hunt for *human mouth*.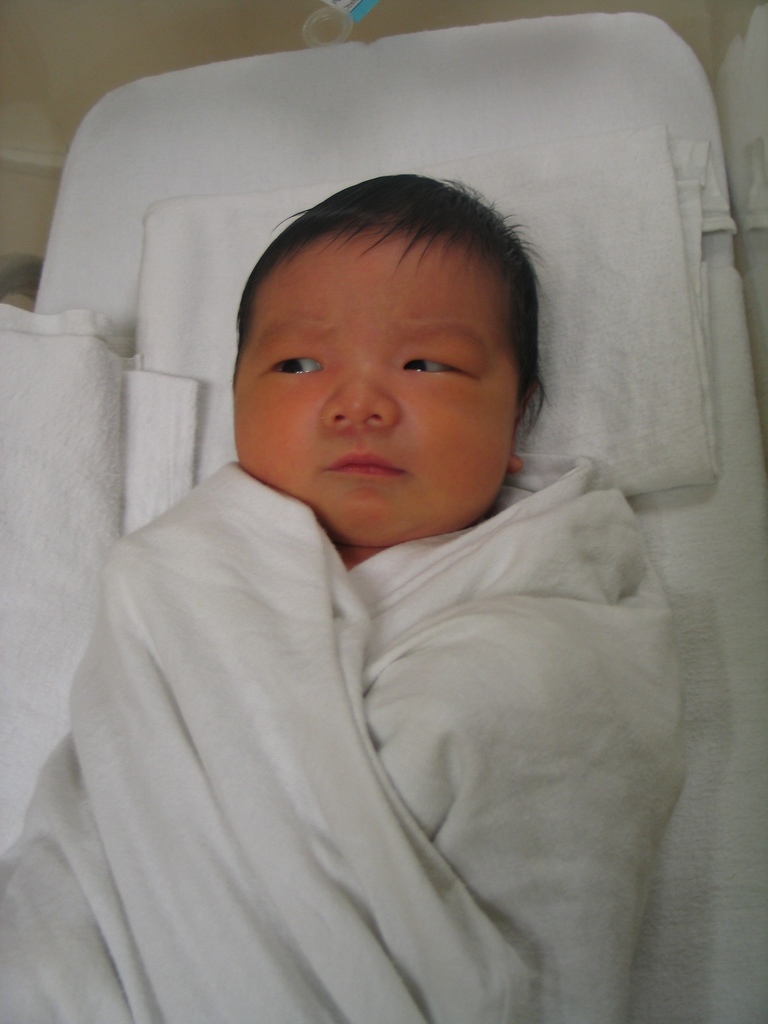
Hunted down at x1=327 y1=453 x2=398 y2=474.
